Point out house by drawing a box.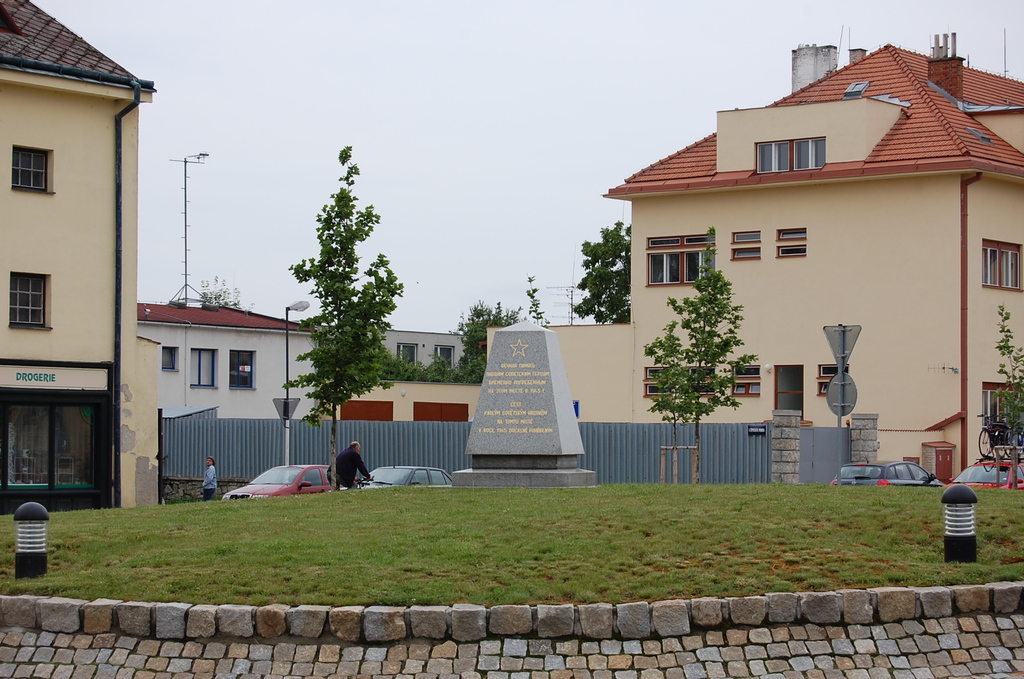
crop(140, 300, 328, 423).
